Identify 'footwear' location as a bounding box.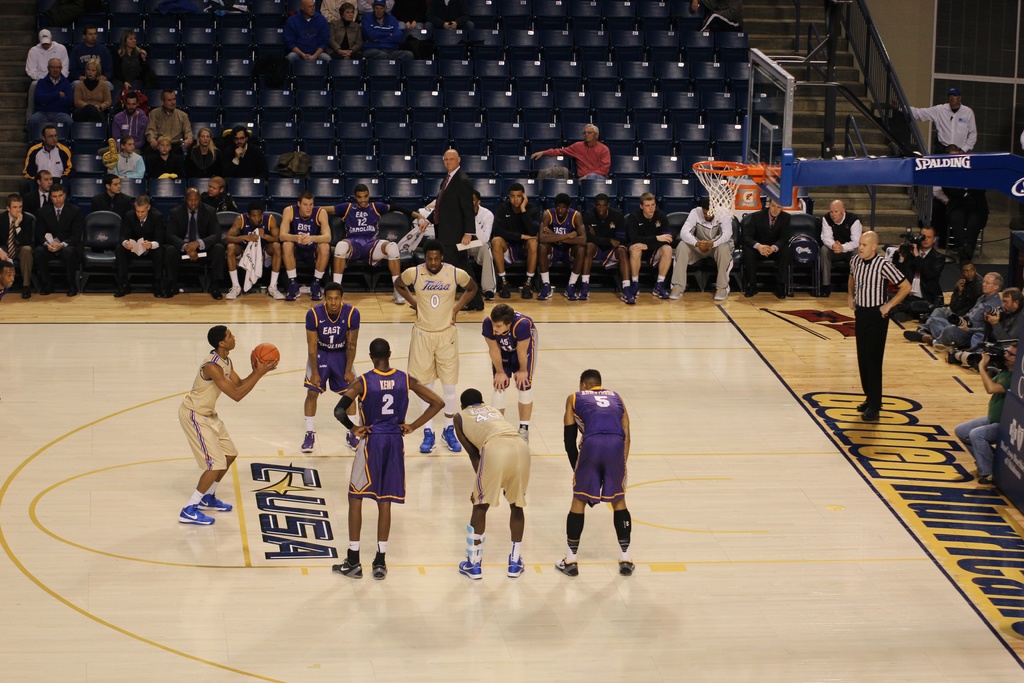
left=630, top=284, right=638, bottom=297.
